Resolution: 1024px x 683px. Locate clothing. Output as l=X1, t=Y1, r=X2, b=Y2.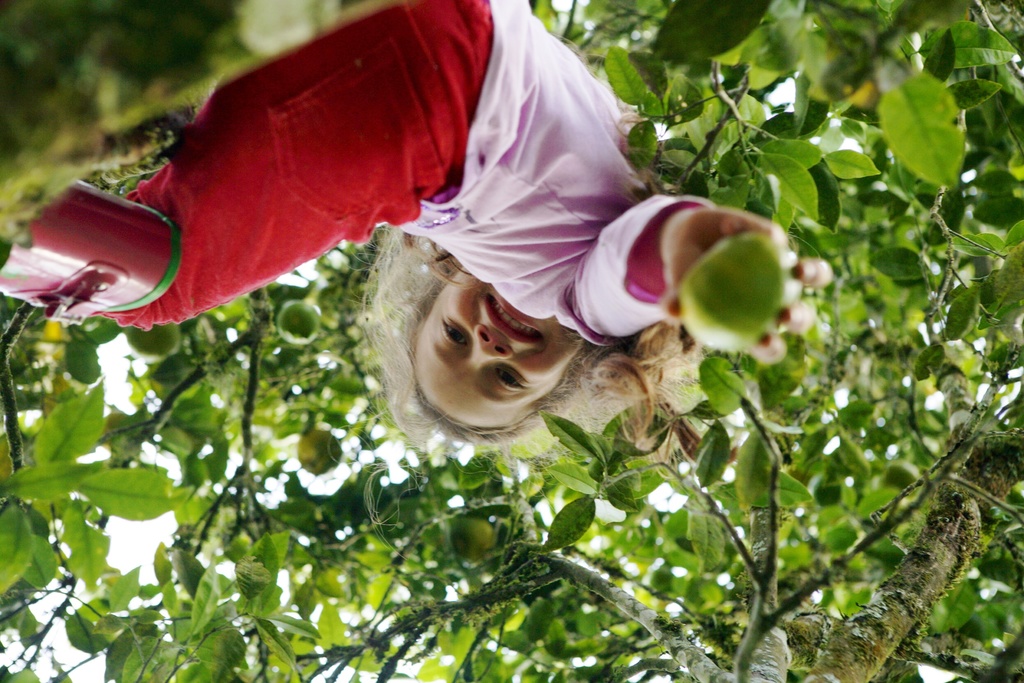
l=51, t=31, r=532, b=333.
